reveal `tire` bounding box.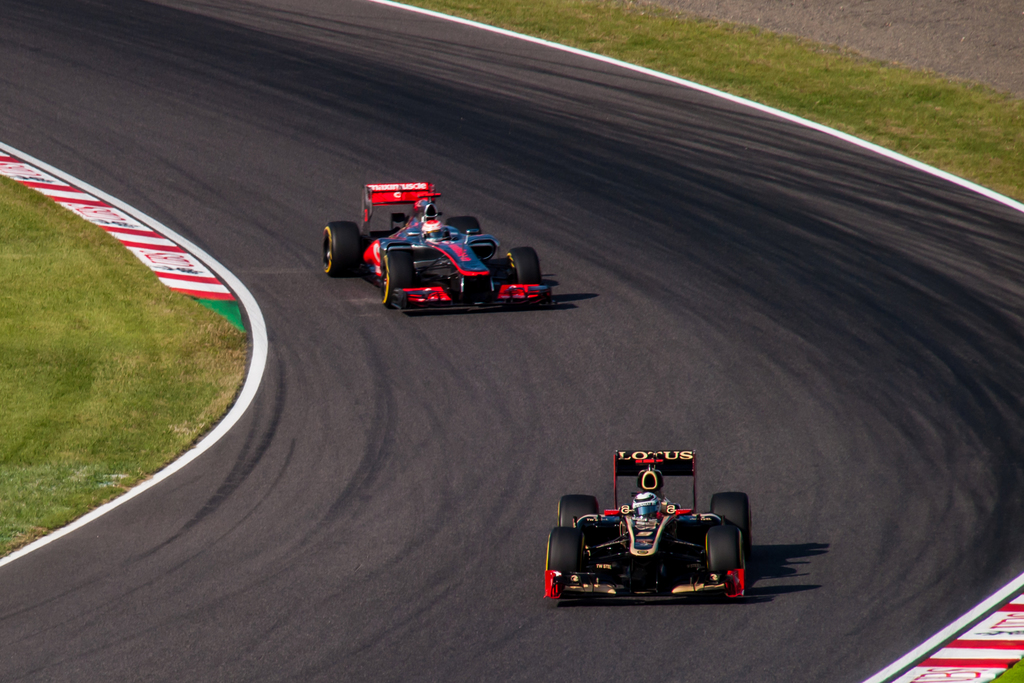
Revealed: {"x1": 709, "y1": 491, "x2": 753, "y2": 550}.
